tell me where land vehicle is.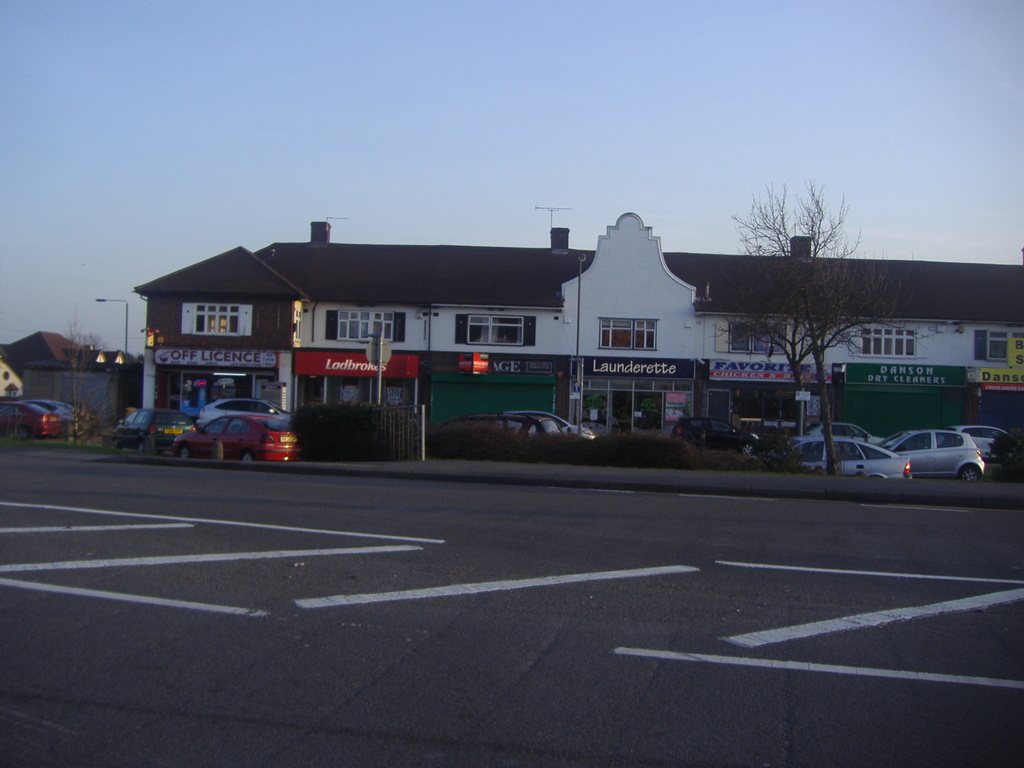
land vehicle is at detection(944, 420, 1006, 458).
